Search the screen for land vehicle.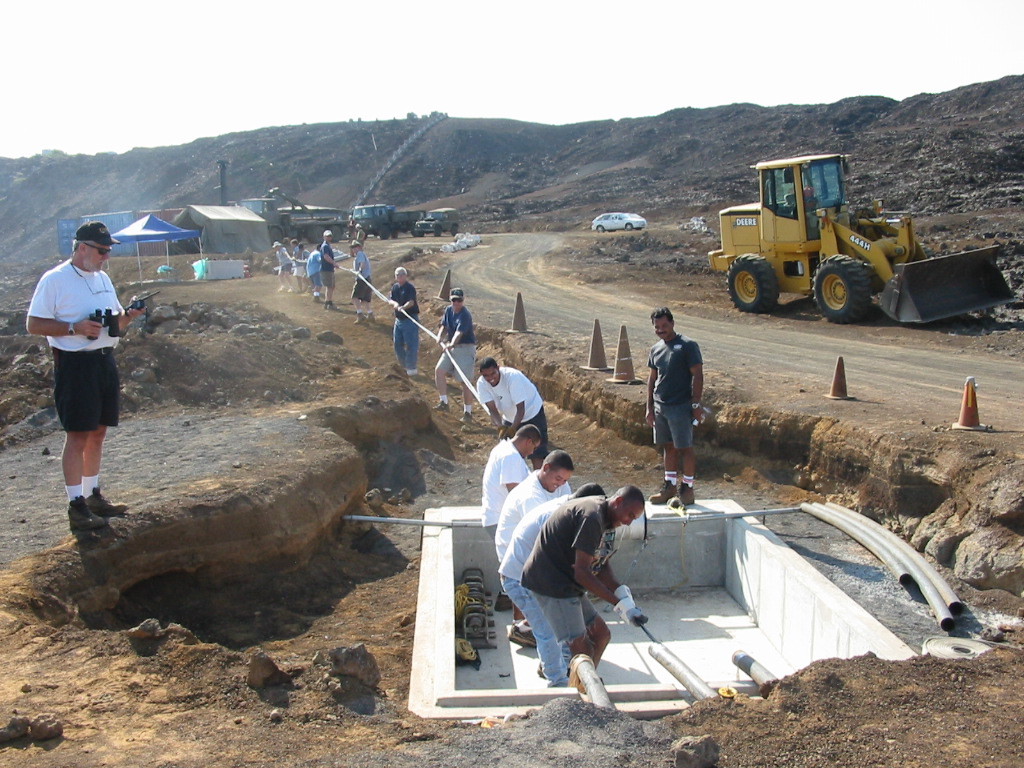
Found at (237, 189, 346, 244).
